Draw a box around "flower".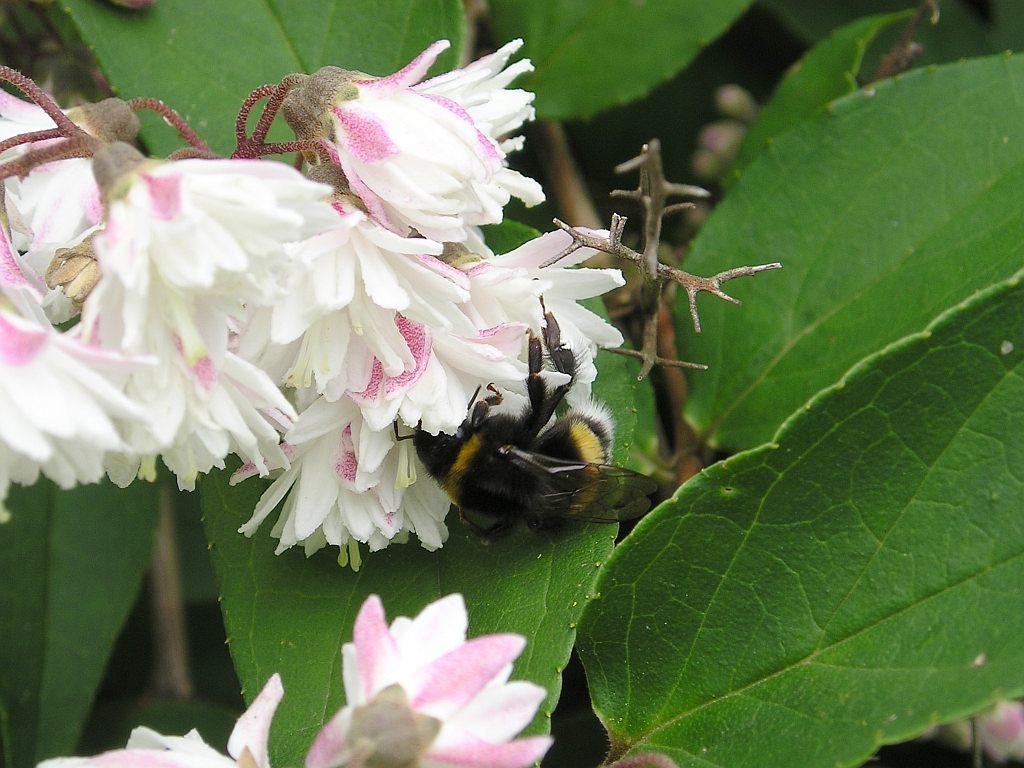
(left=39, top=672, right=288, bottom=767).
